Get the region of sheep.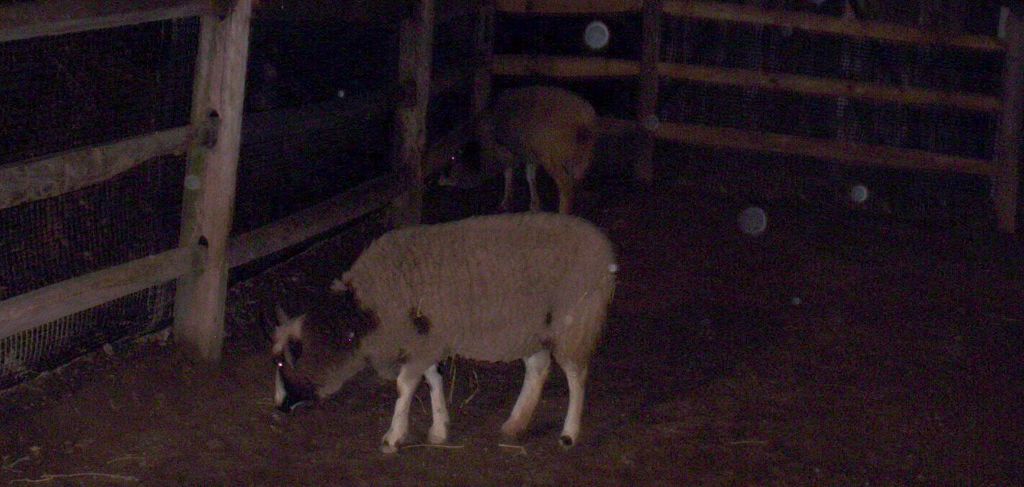
[x1=291, y1=206, x2=605, y2=460].
